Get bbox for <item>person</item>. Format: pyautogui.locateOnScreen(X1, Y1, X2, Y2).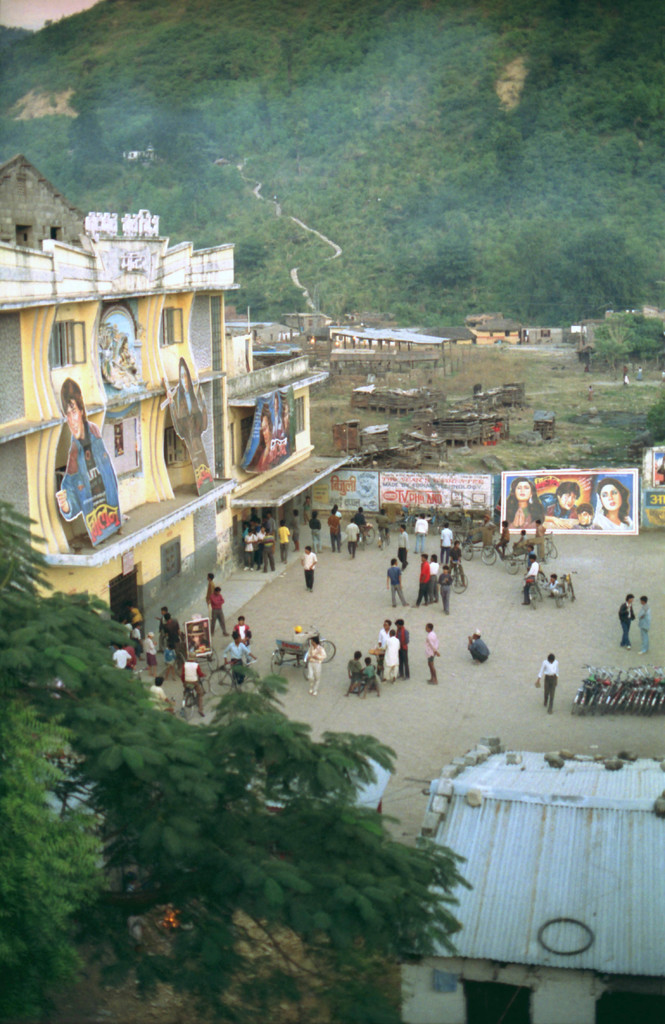
pyautogui.locateOnScreen(568, 502, 603, 530).
